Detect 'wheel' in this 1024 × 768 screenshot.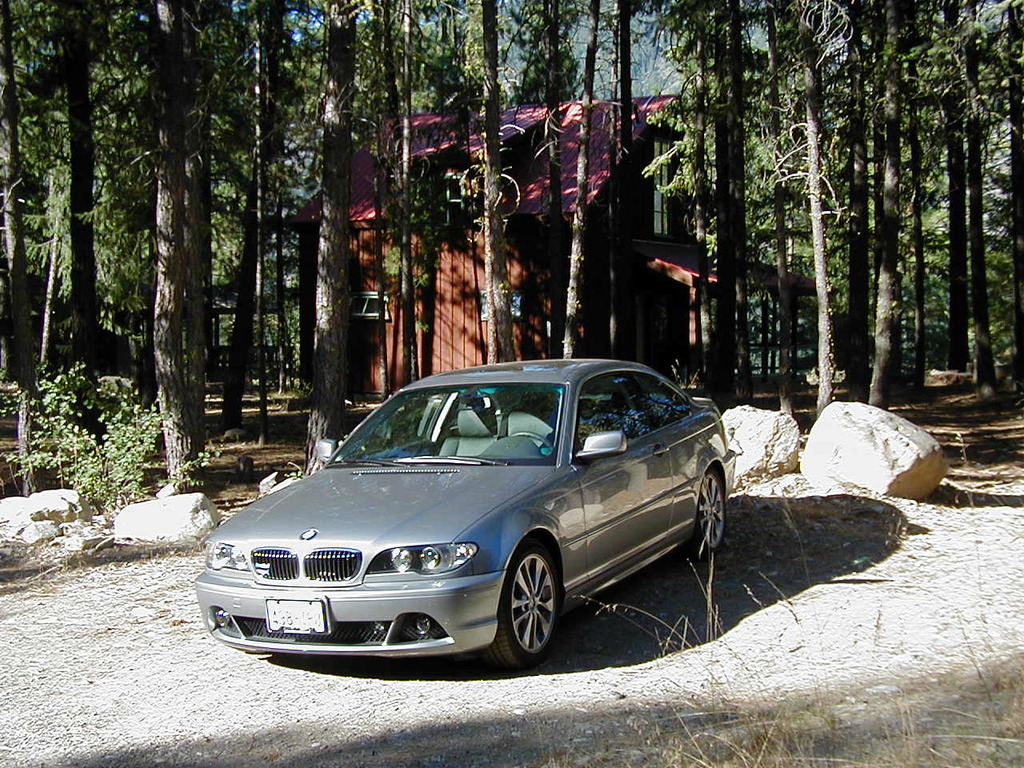
Detection: pyautogui.locateOnScreen(495, 555, 562, 666).
